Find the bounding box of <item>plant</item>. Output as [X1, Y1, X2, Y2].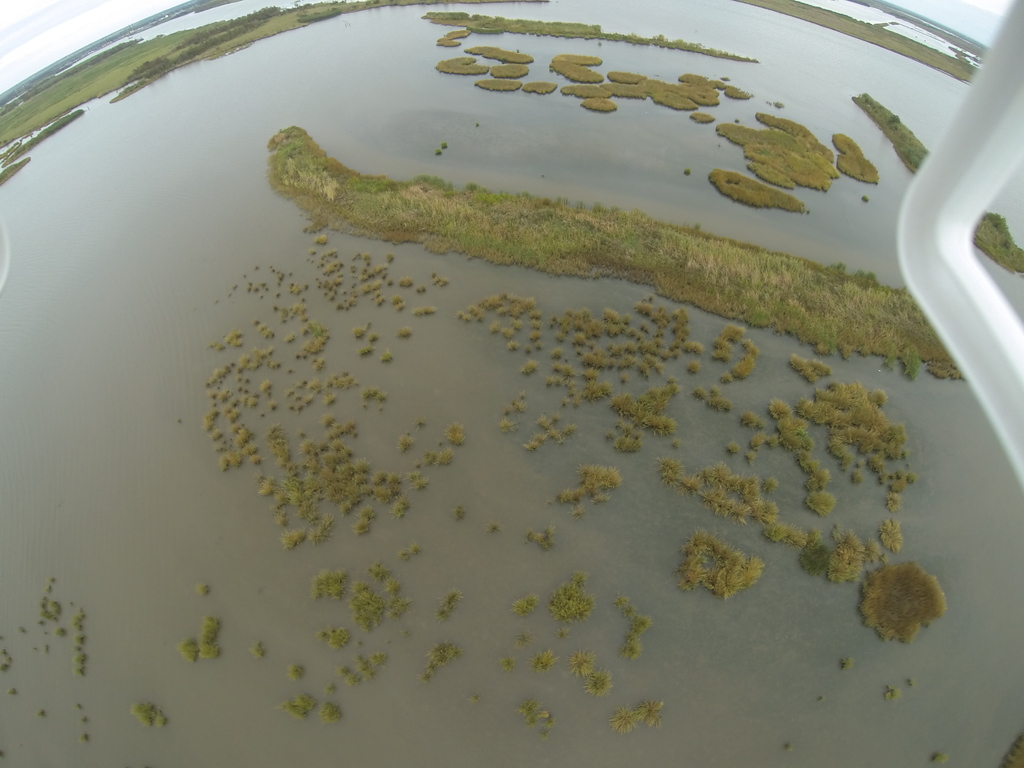
[174, 637, 199, 665].
